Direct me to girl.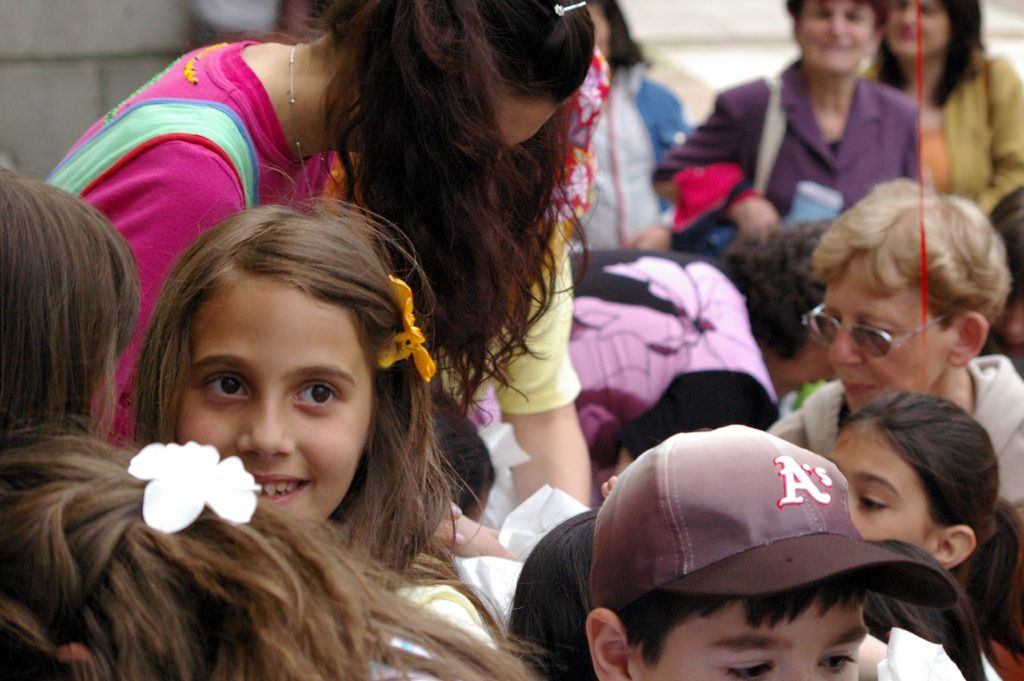
Direction: {"x1": 821, "y1": 385, "x2": 1011, "y2": 569}.
